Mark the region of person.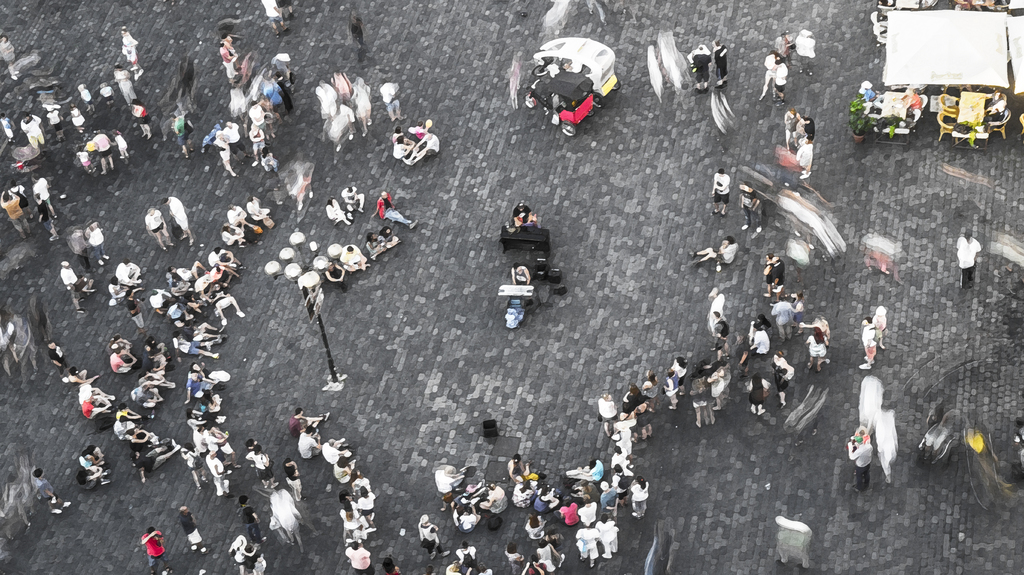
Region: 122/24/140/77.
